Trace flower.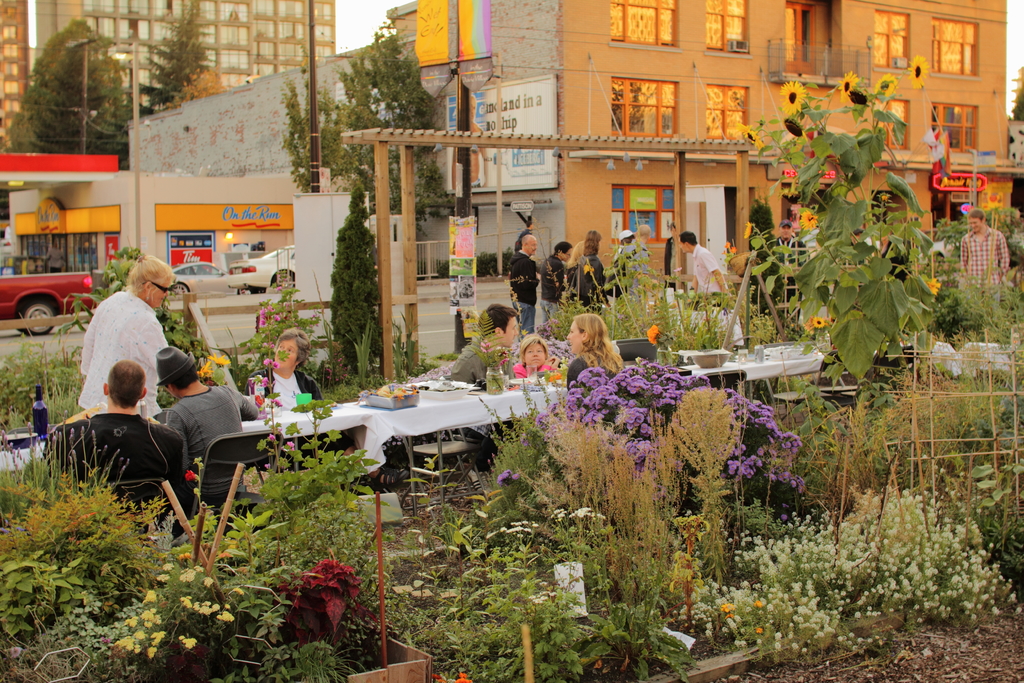
Traced to [851, 89, 874, 113].
